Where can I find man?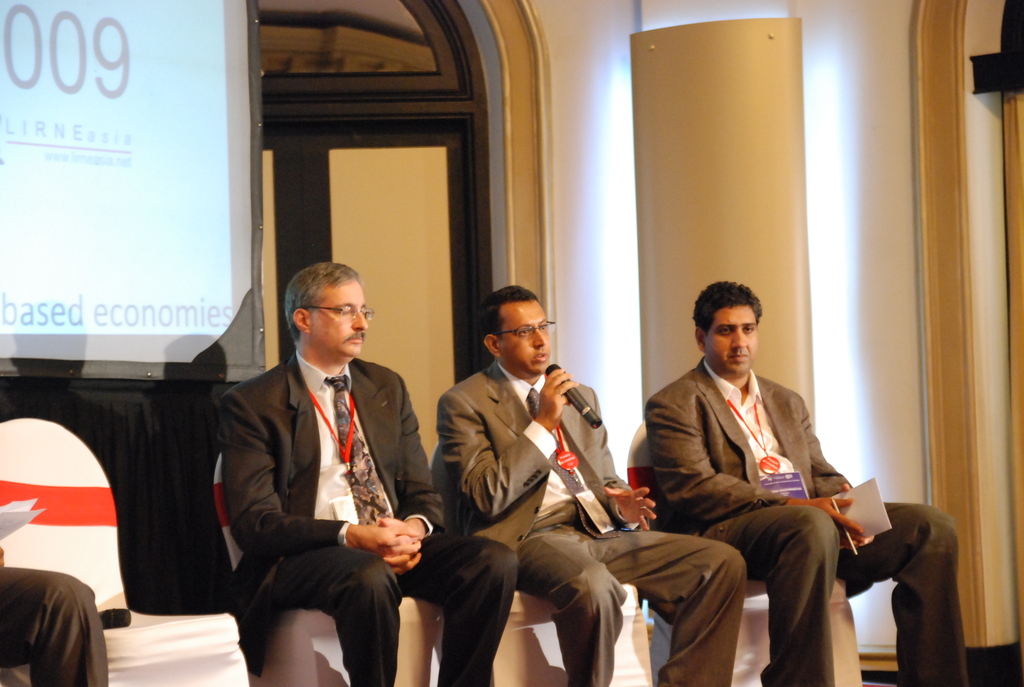
You can find it at locate(432, 283, 742, 686).
